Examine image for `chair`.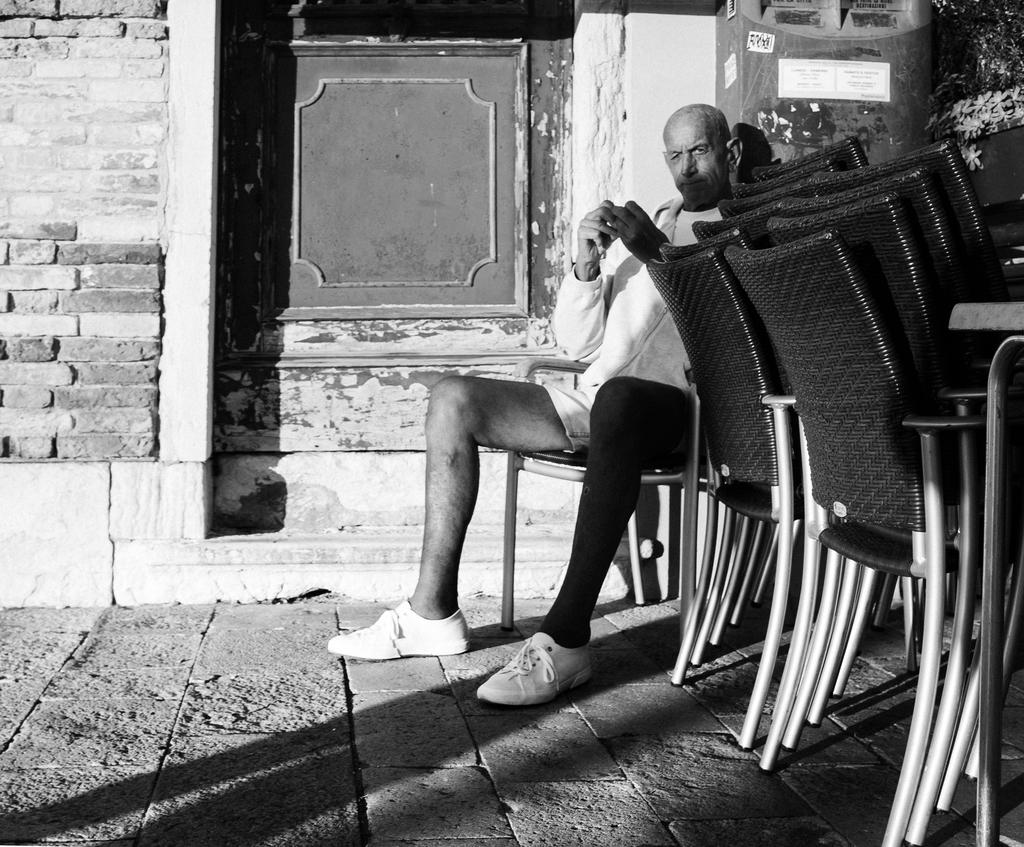
Examination result: l=500, t=357, r=700, b=640.
